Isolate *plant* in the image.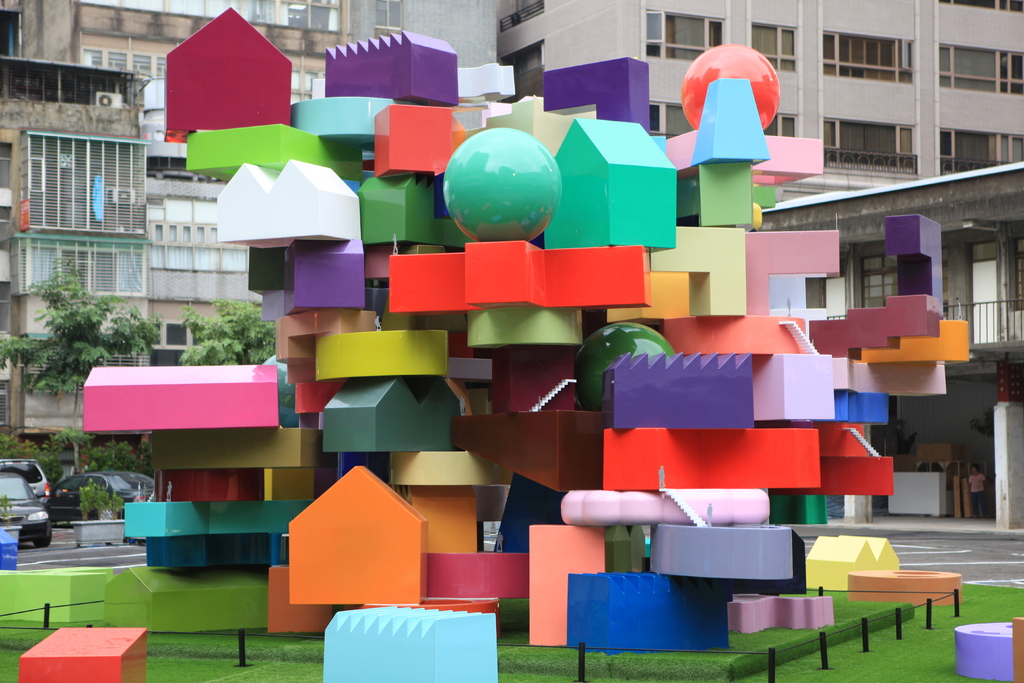
Isolated region: {"x1": 895, "y1": 420, "x2": 911, "y2": 460}.
